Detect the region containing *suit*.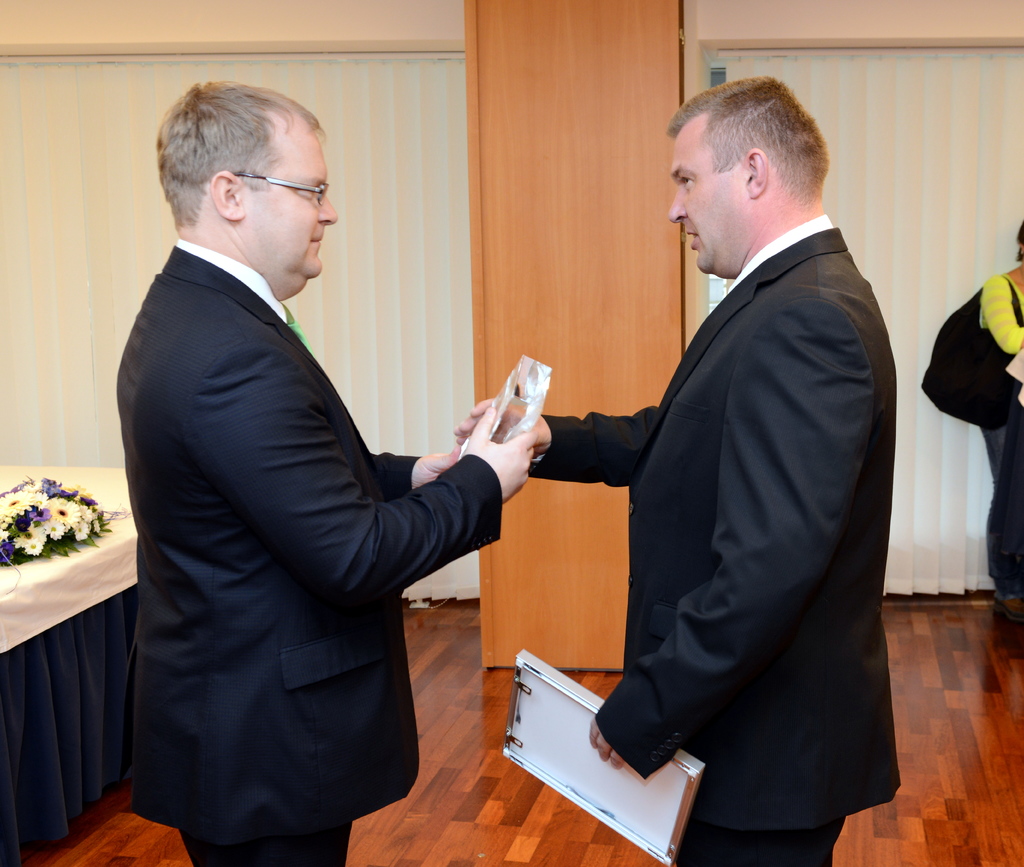
<region>487, 235, 916, 831</region>.
